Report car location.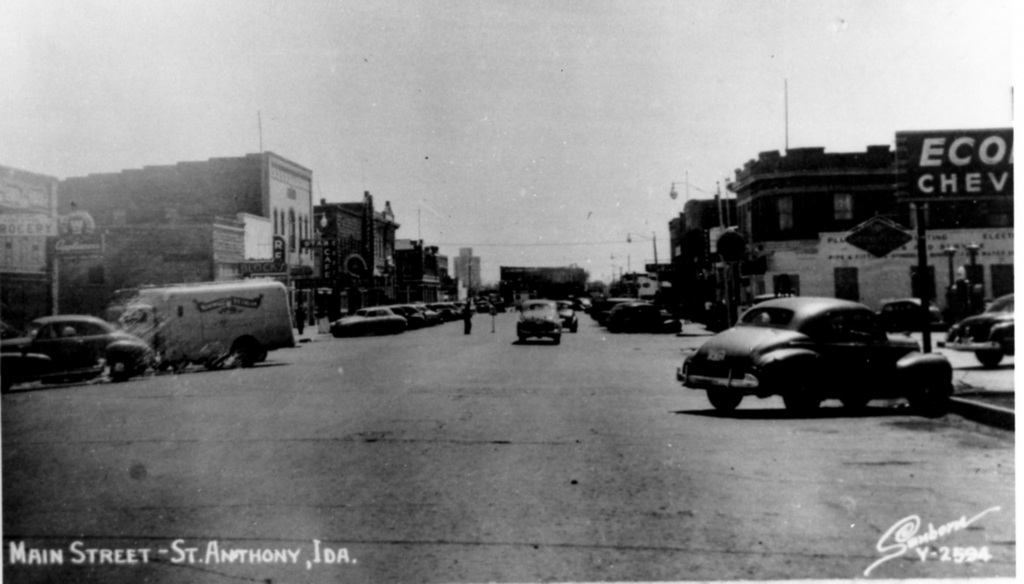
Report: rect(558, 293, 586, 331).
